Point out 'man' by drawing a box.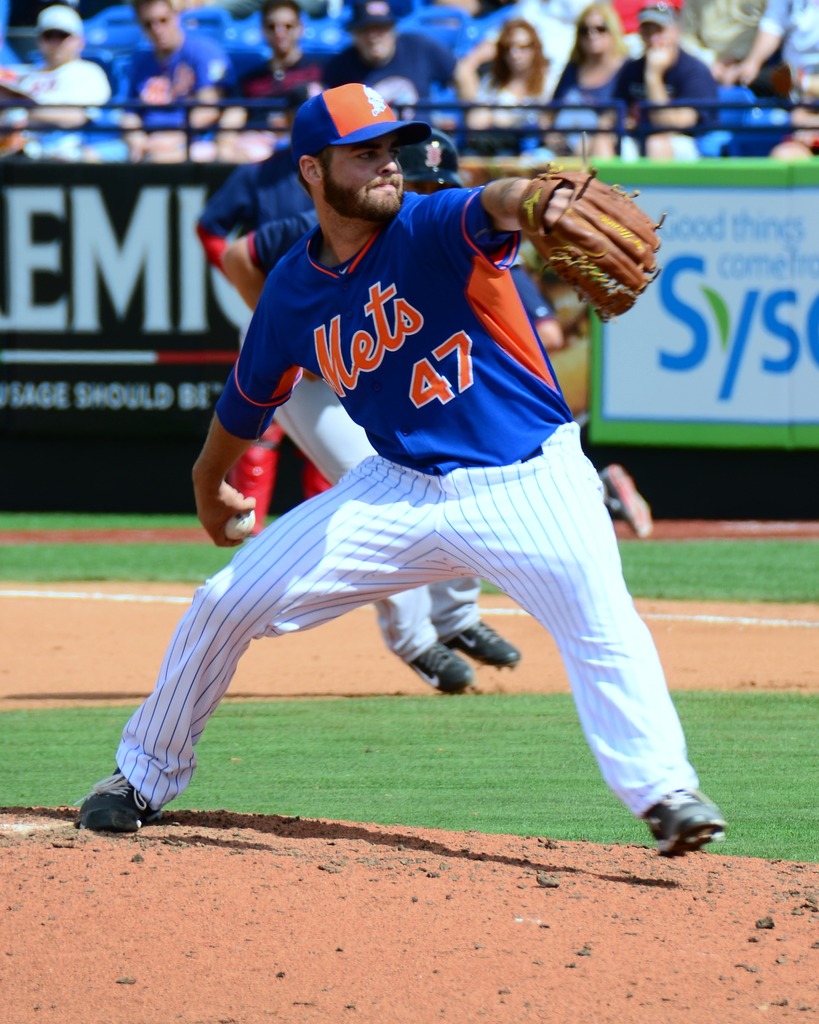
(331,0,452,129).
